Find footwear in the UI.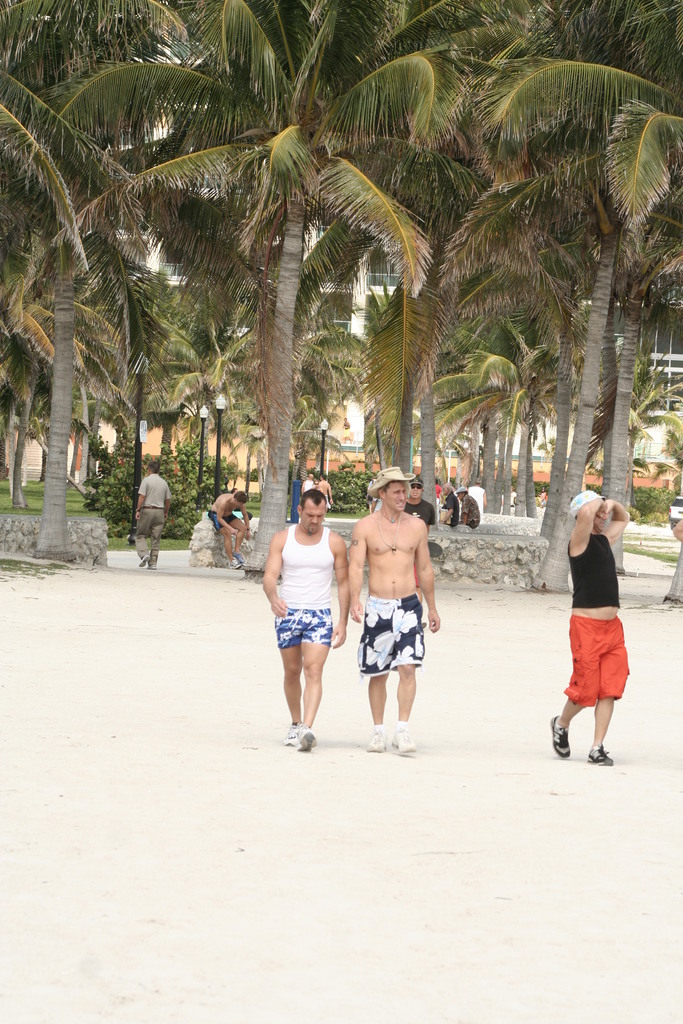
UI element at <bbox>551, 714, 570, 762</bbox>.
